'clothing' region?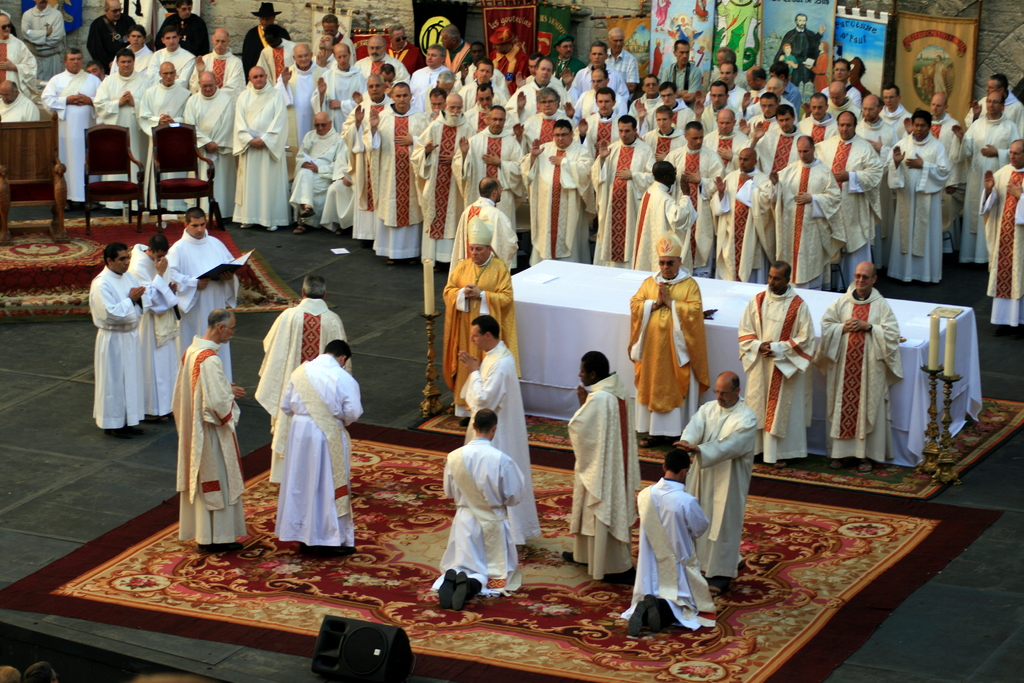
bbox=(655, 54, 714, 103)
